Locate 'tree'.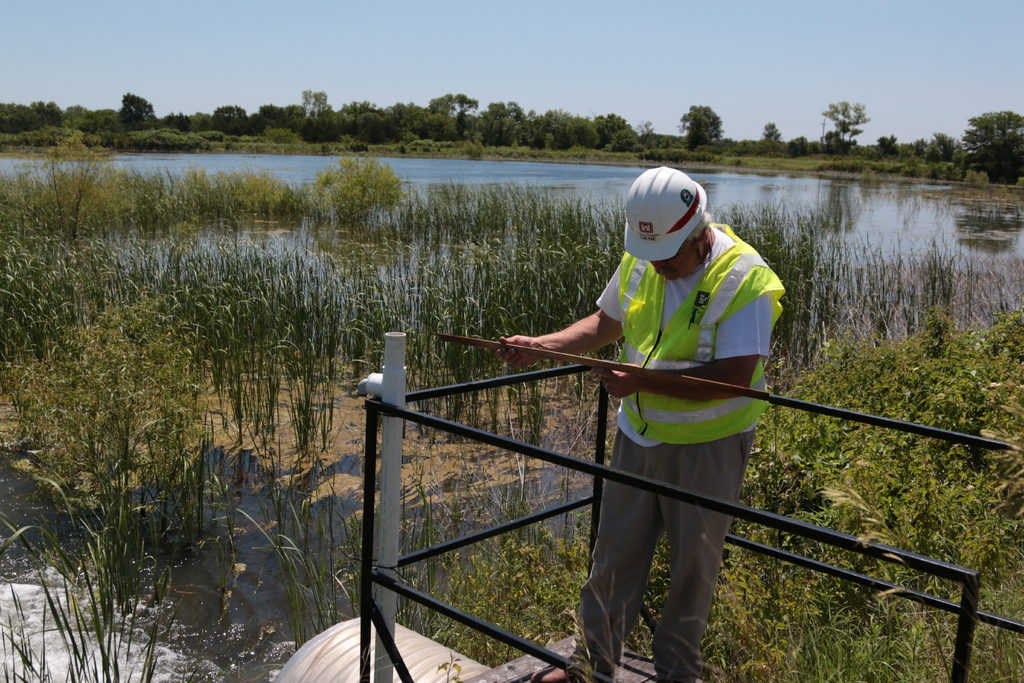
Bounding box: 120, 92, 160, 126.
